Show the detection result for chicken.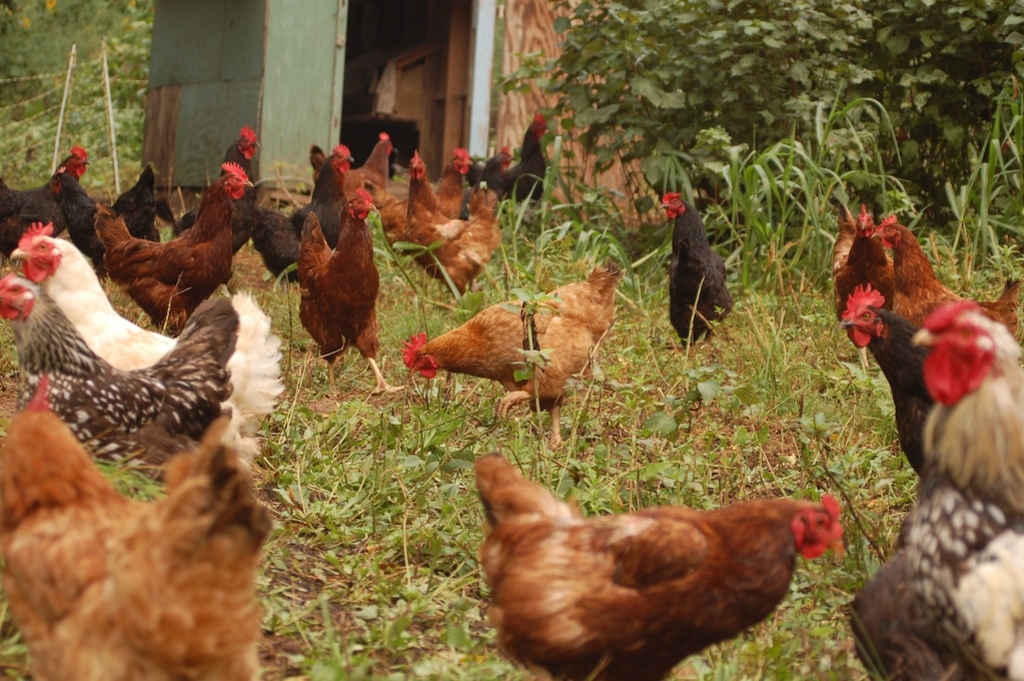
<region>91, 181, 264, 343</region>.
